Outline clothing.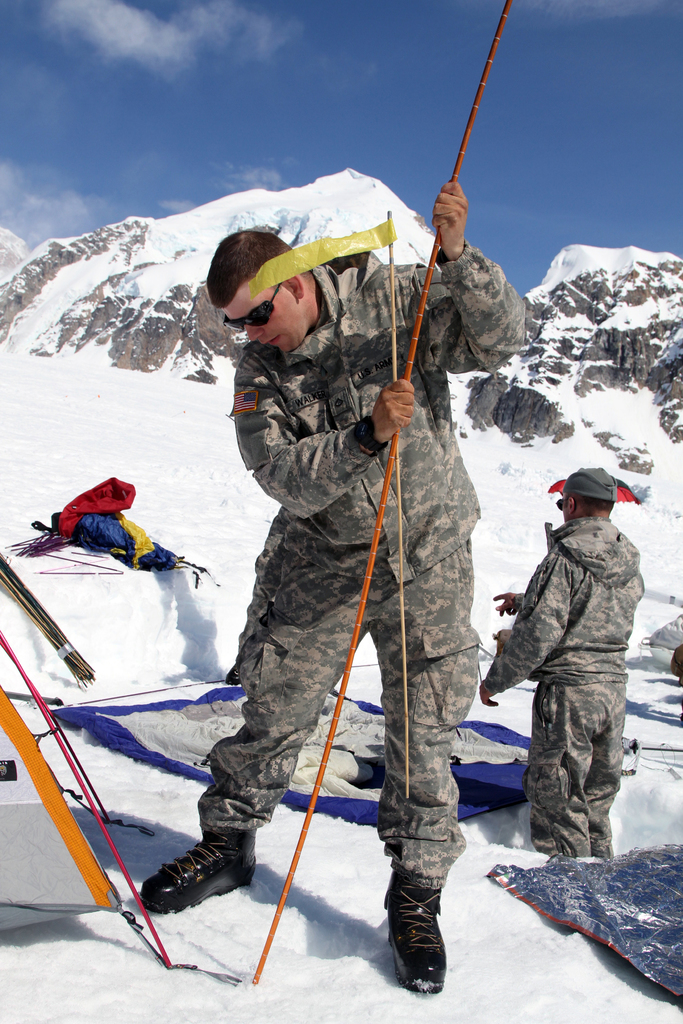
Outline: <bbox>488, 515, 646, 860</bbox>.
